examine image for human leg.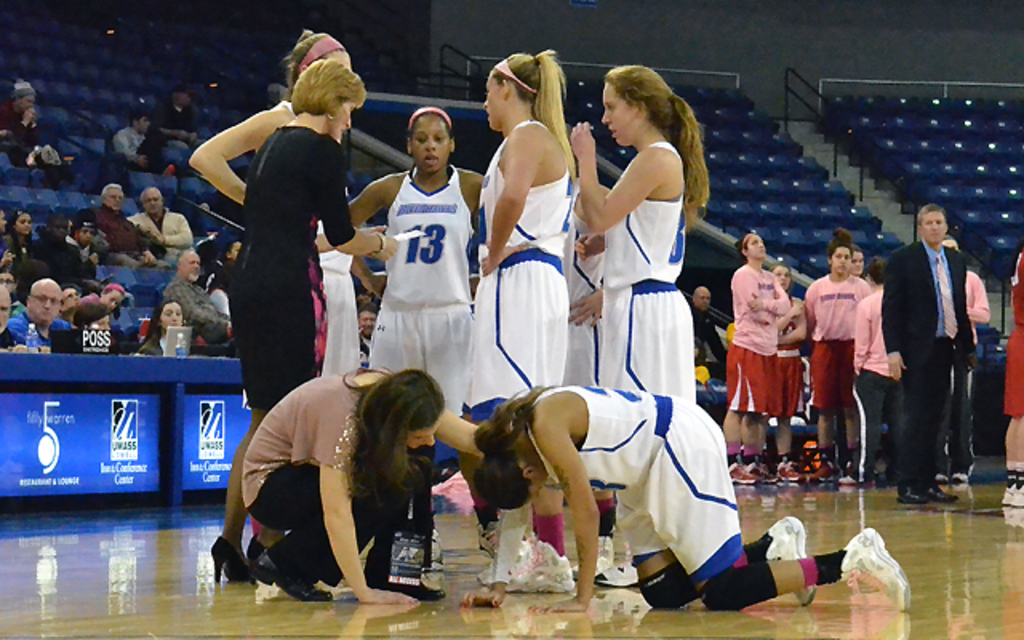
Examination result: rect(880, 373, 898, 422).
